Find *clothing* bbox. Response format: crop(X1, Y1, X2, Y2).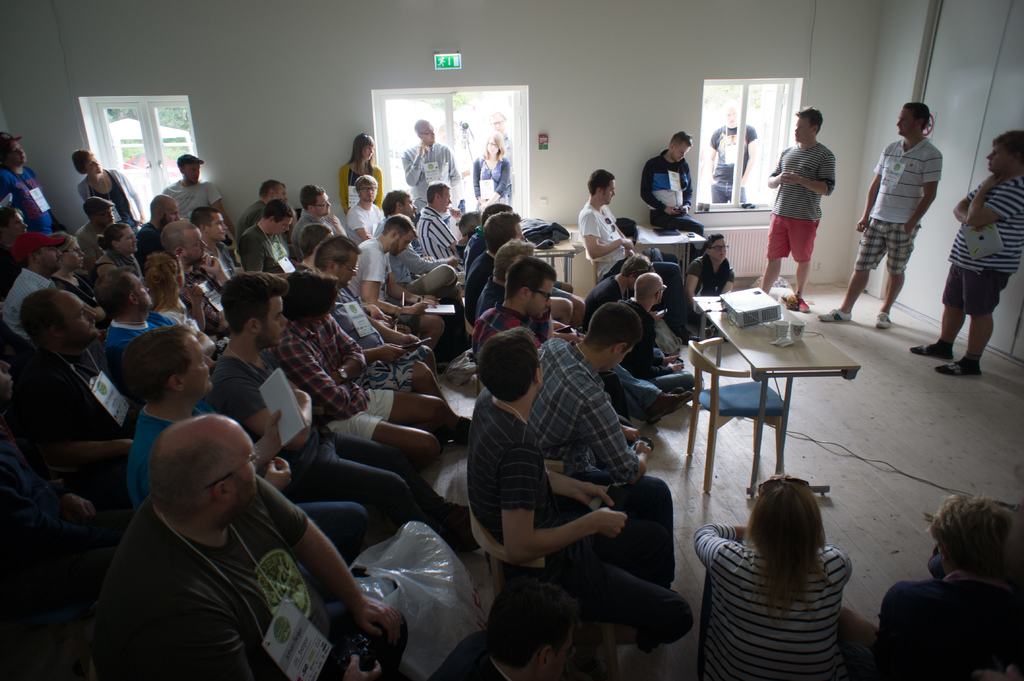
crop(344, 203, 380, 230).
